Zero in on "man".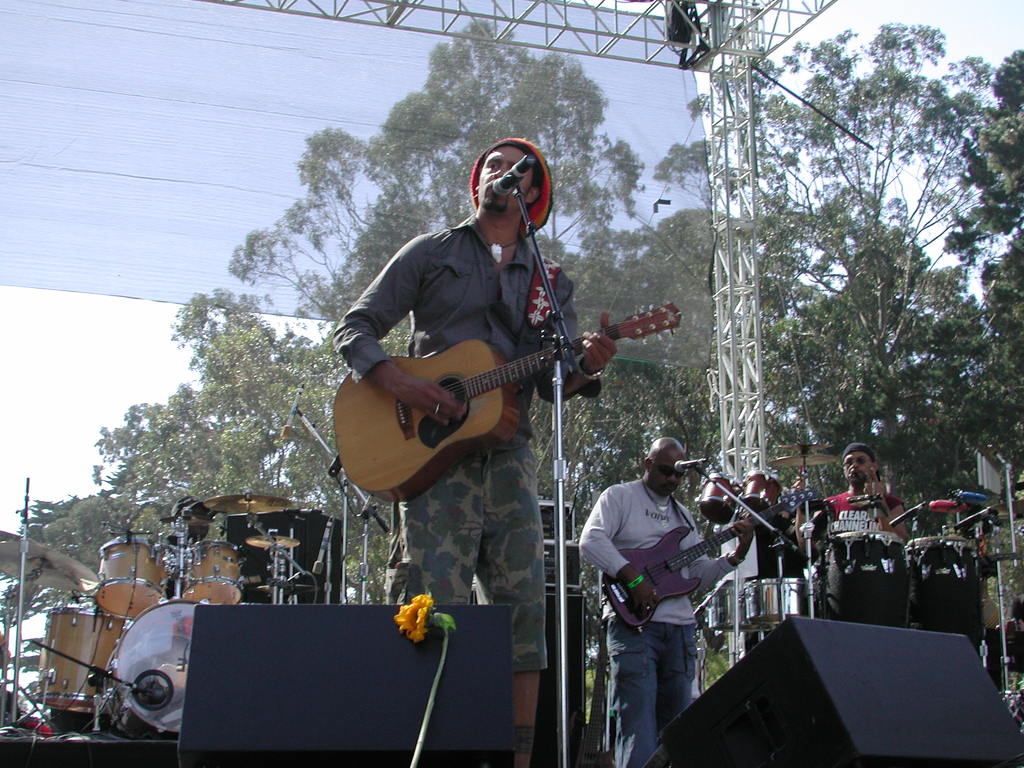
Zeroed in: [left=580, top=422, right=749, bottom=744].
